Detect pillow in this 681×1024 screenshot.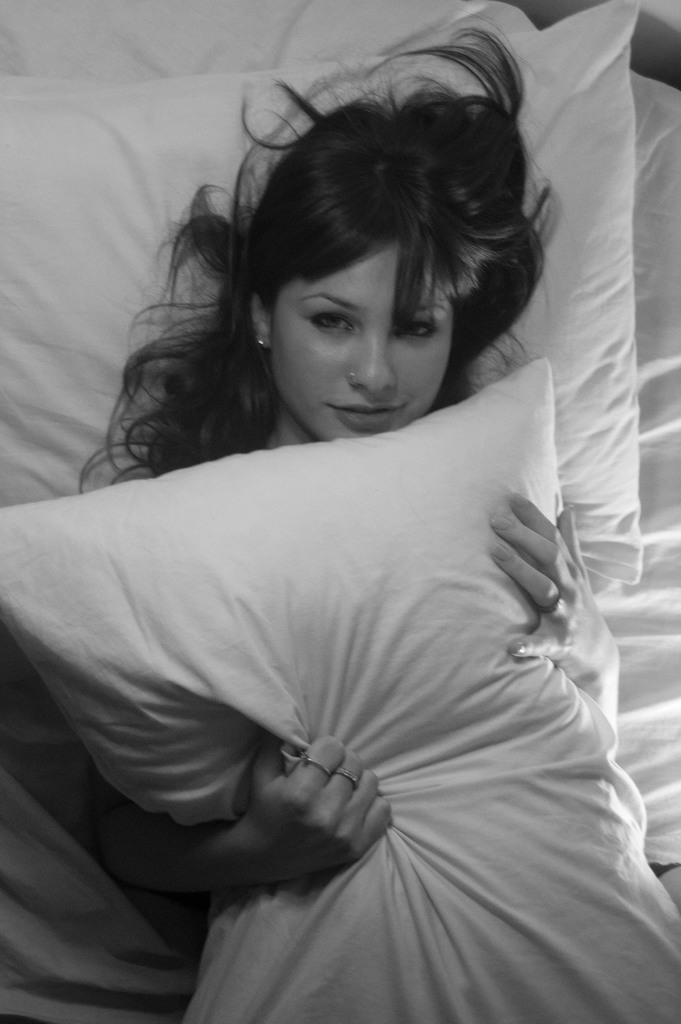
Detection: 0 359 680 1023.
